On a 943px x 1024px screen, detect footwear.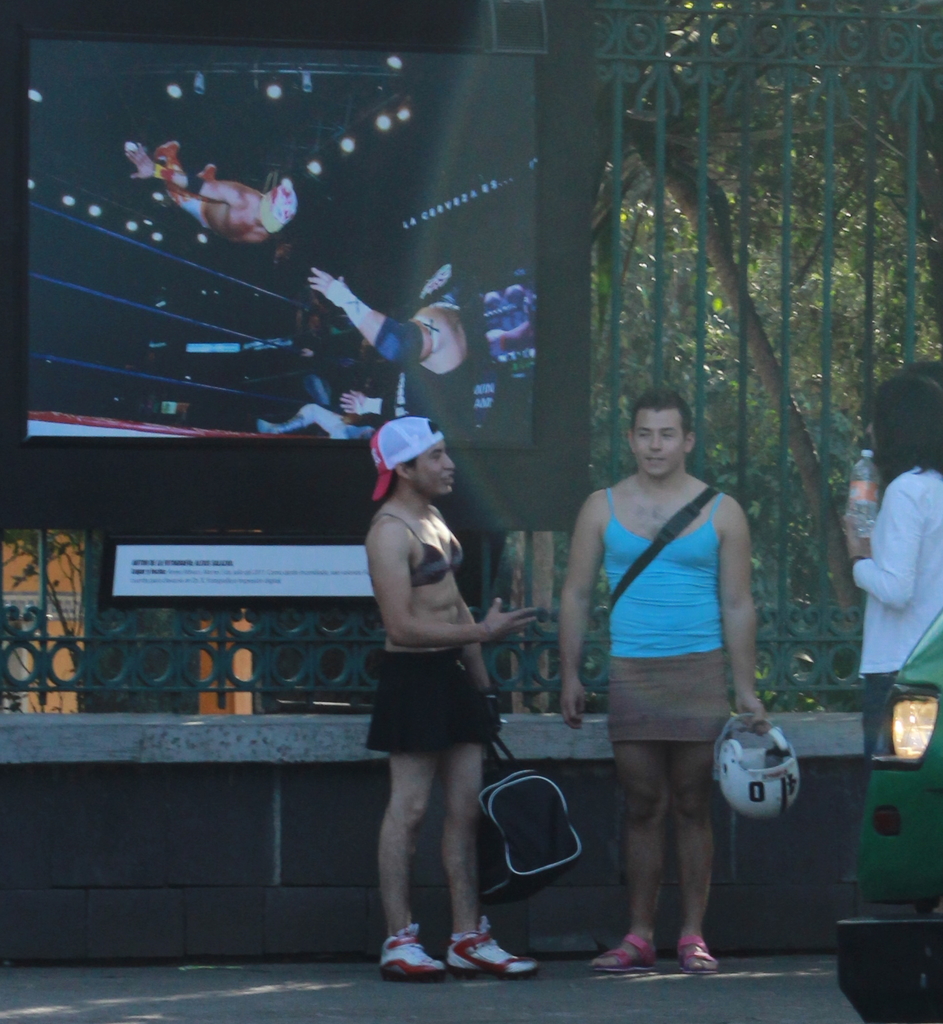
bbox=[592, 932, 678, 974].
